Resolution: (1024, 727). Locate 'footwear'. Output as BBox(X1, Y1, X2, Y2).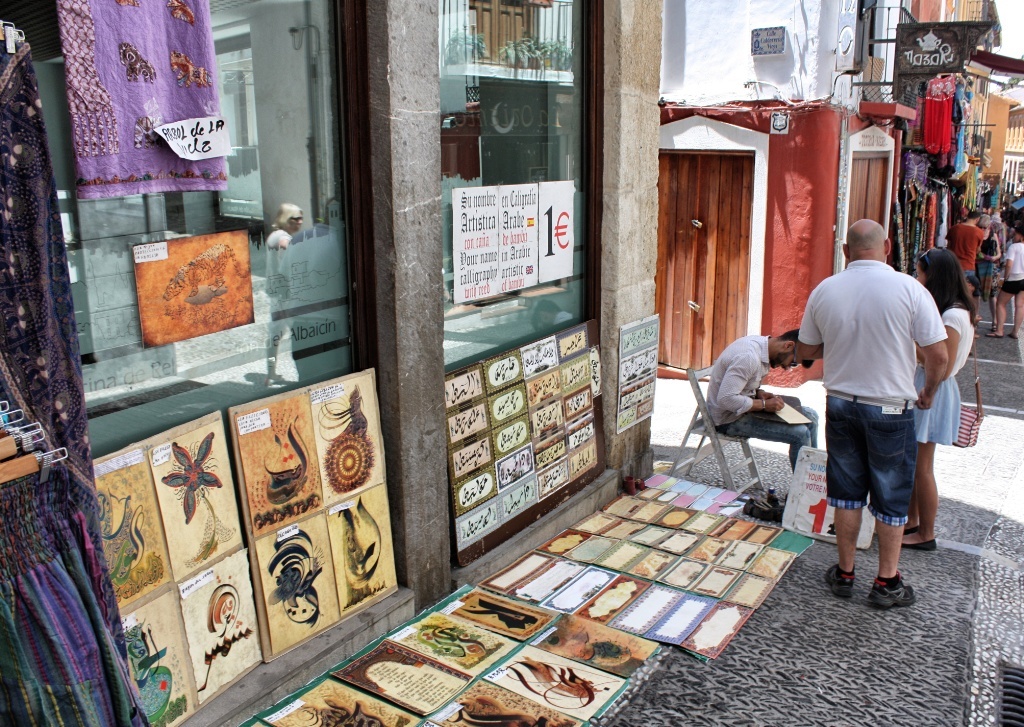
BBox(823, 560, 854, 598).
